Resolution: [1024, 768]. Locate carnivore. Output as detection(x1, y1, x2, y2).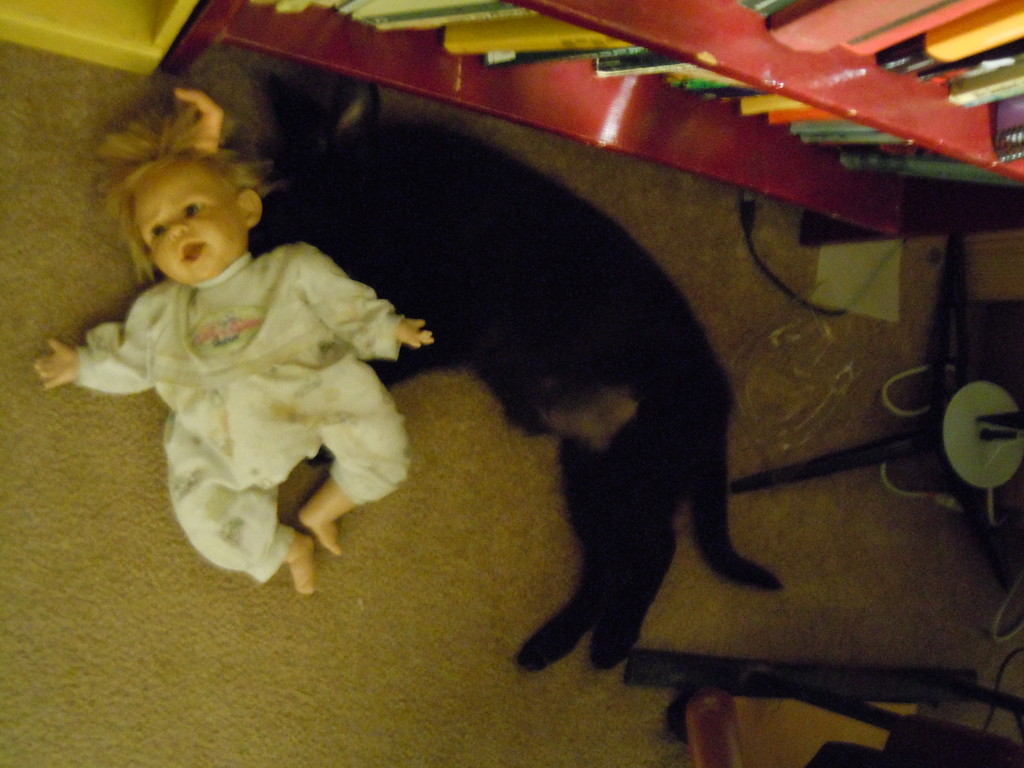
detection(0, 74, 463, 605).
